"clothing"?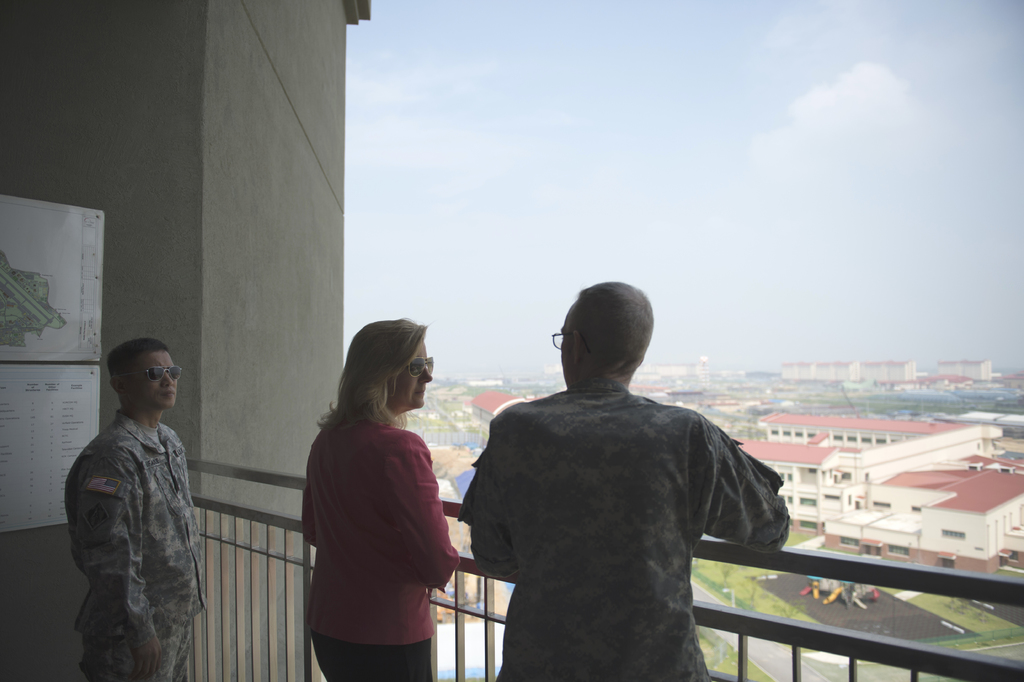
bbox=[77, 619, 193, 681]
